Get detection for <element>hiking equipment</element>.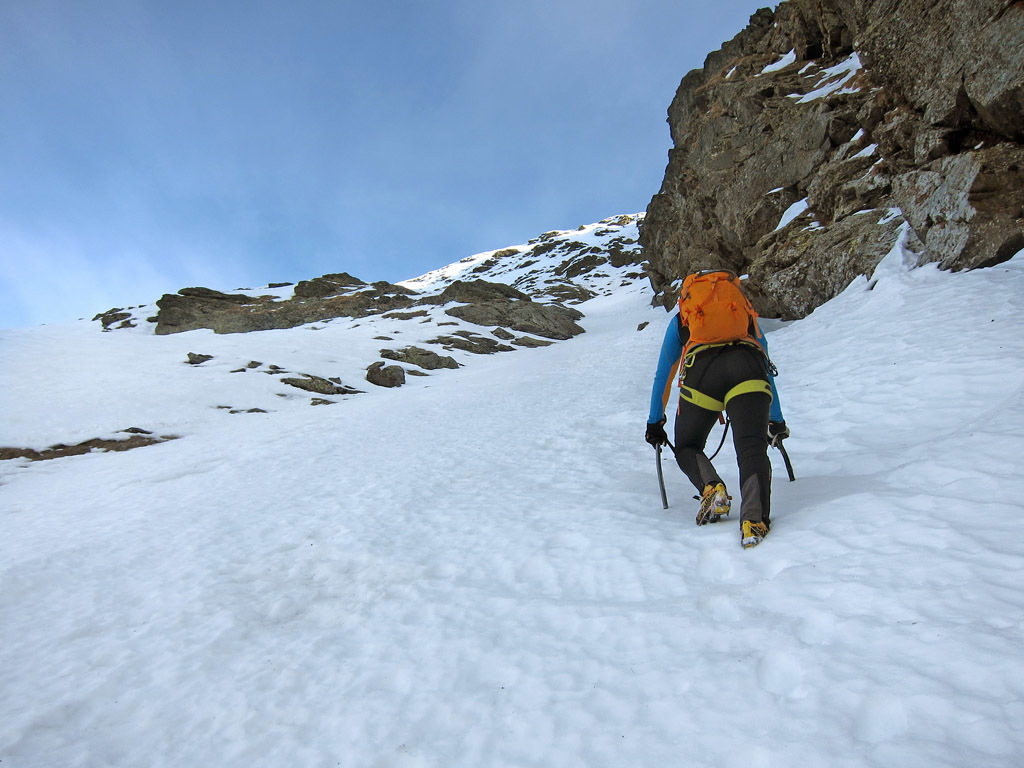
Detection: [x1=740, y1=517, x2=787, y2=552].
